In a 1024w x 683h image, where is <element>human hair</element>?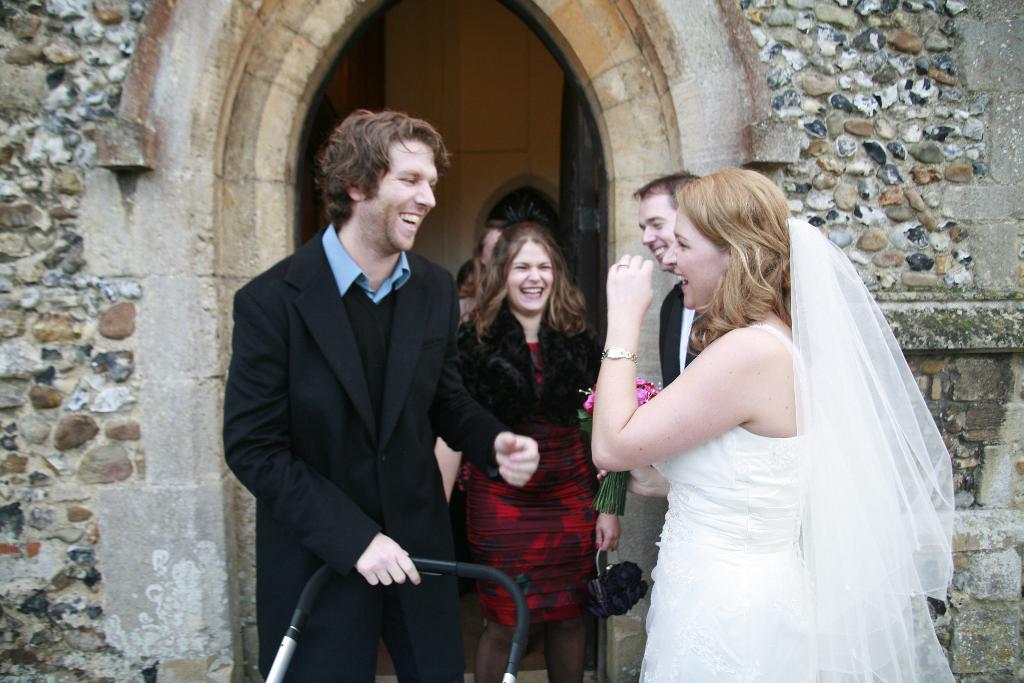
select_region(454, 256, 472, 293).
